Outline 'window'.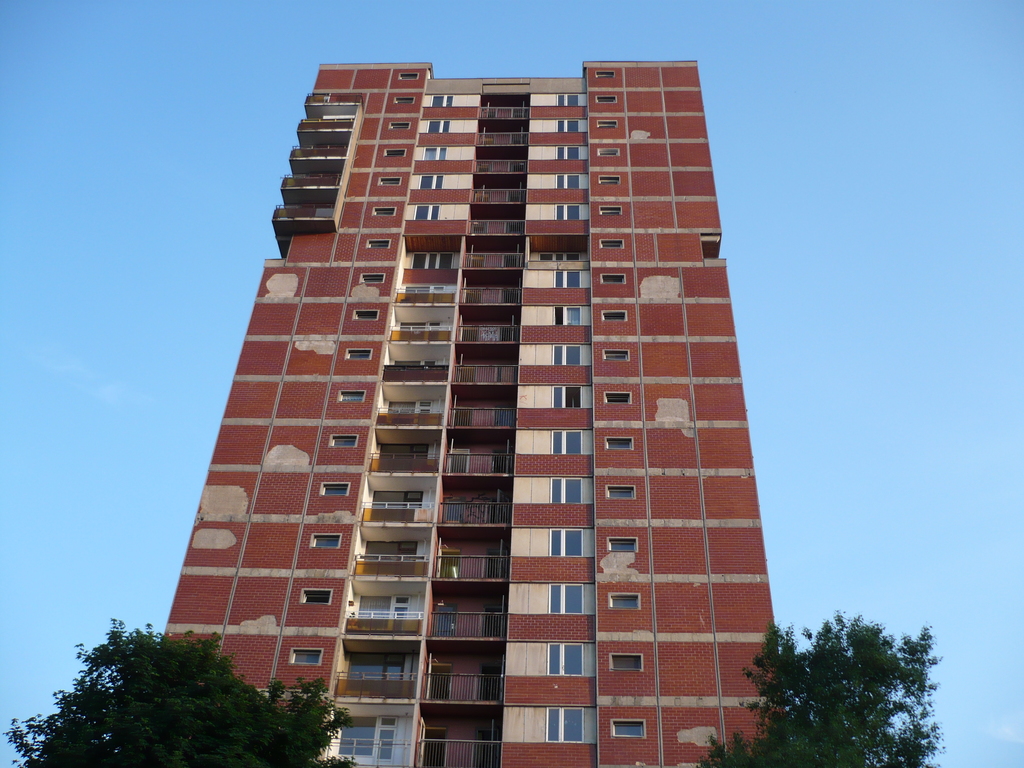
Outline: bbox(383, 653, 406, 664).
